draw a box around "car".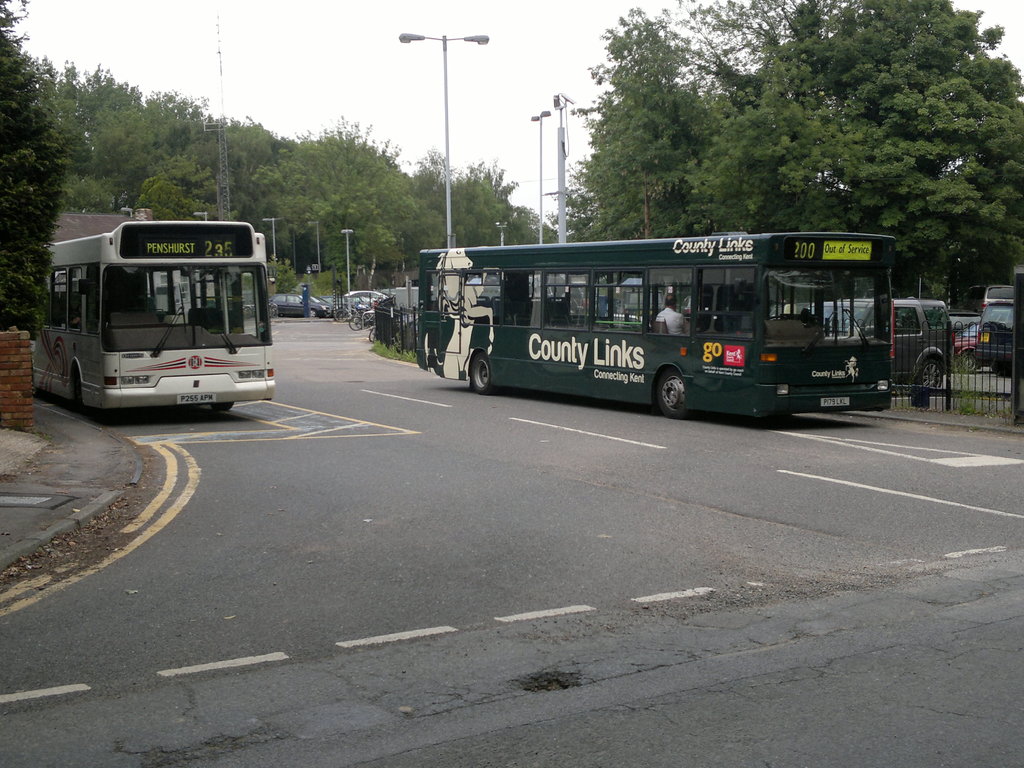
pyautogui.locateOnScreen(982, 280, 1022, 317).
